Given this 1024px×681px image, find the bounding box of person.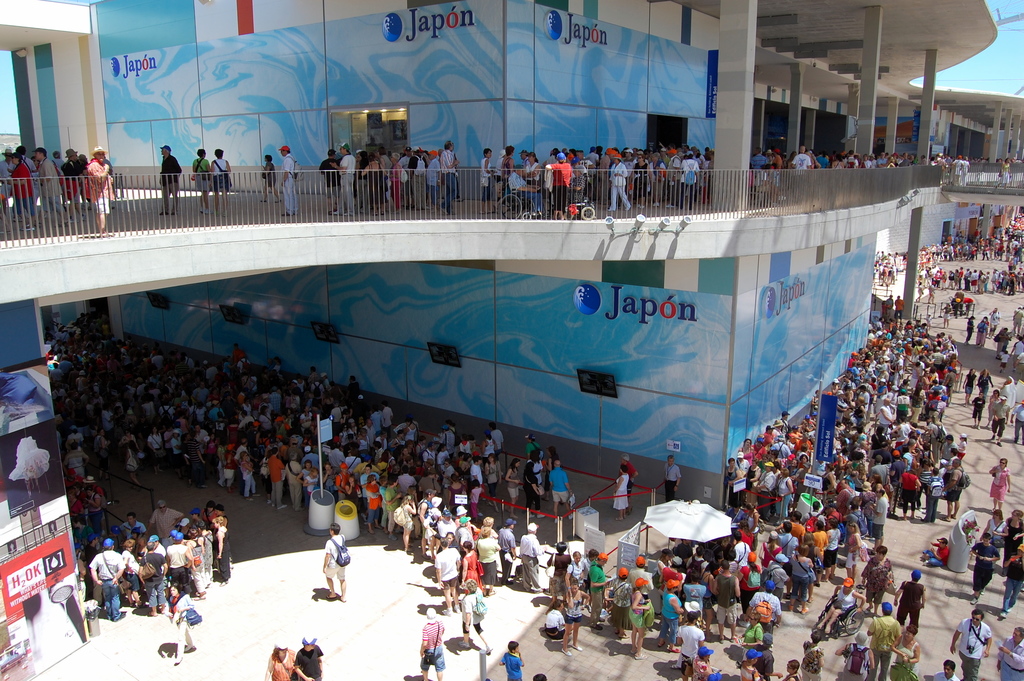
959 363 978 404.
